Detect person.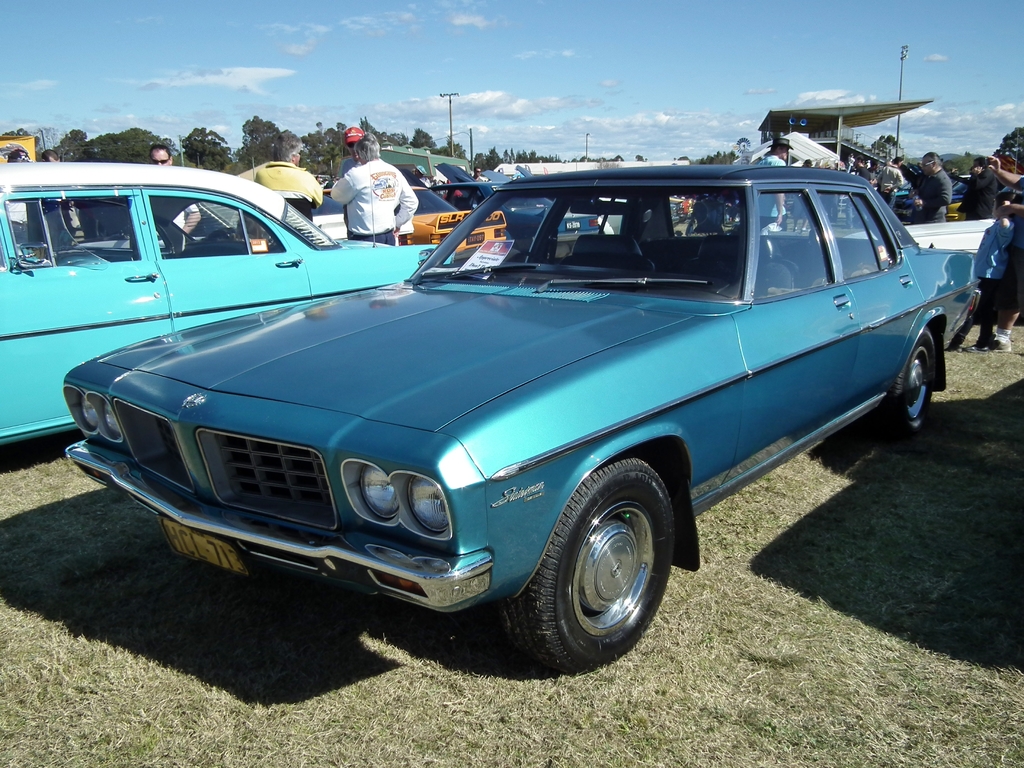
Detected at [x1=5, y1=148, x2=33, y2=249].
